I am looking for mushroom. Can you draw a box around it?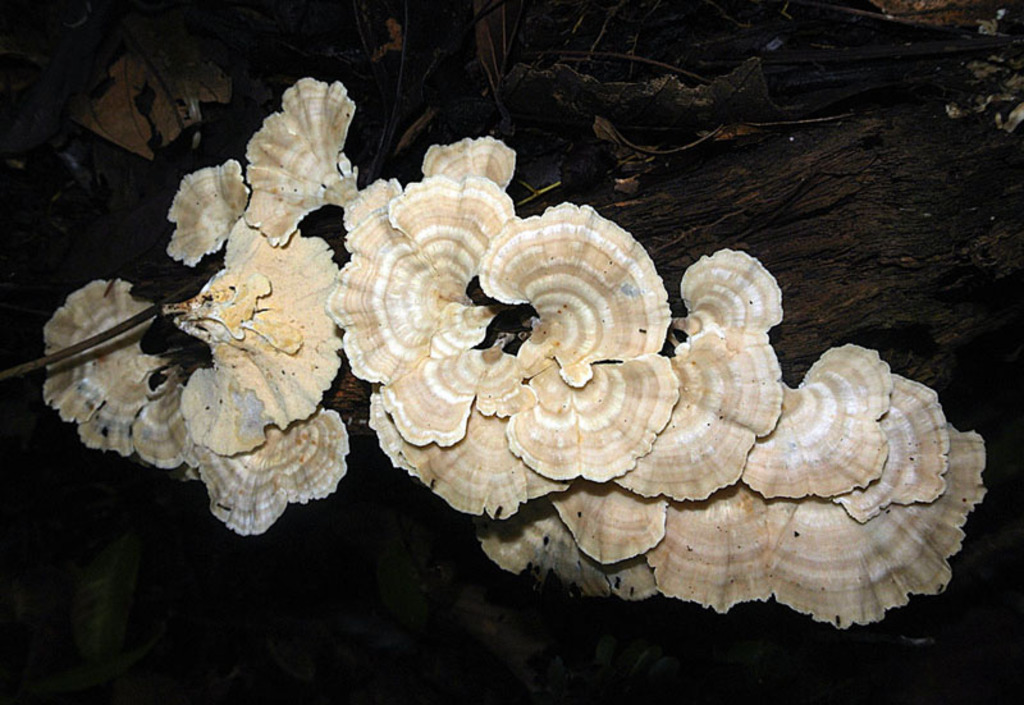
Sure, the bounding box is bbox=[639, 482, 788, 621].
